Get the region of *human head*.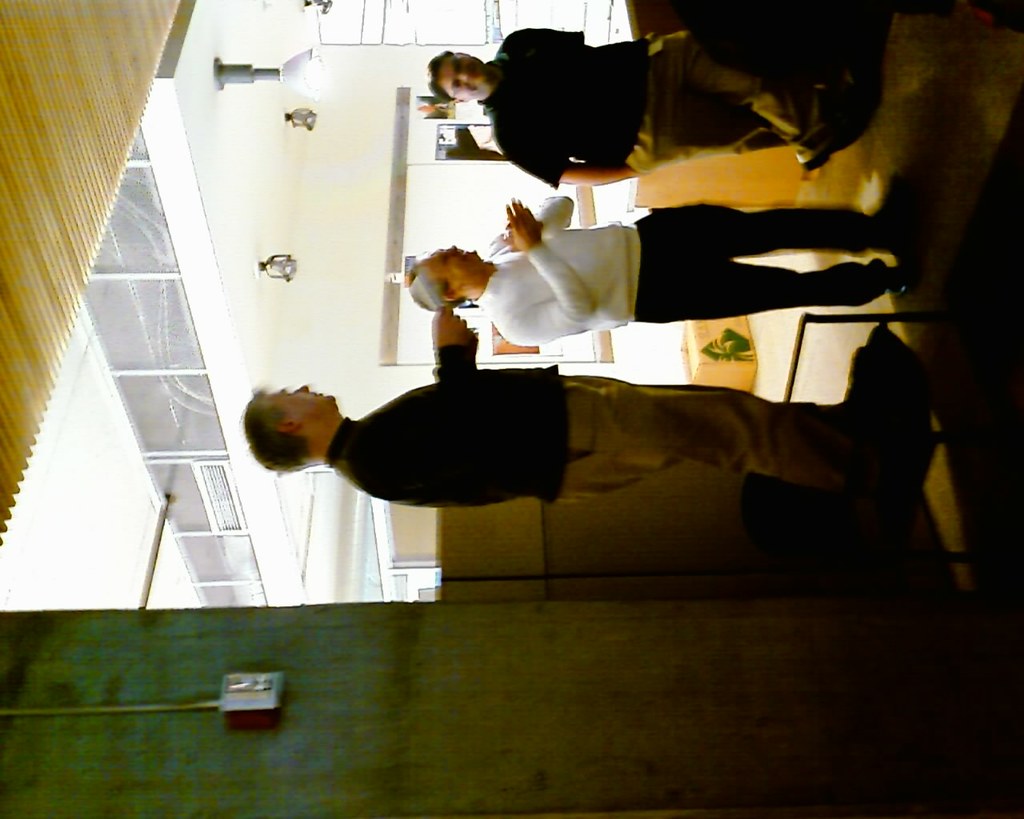
bbox=(428, 50, 490, 102).
